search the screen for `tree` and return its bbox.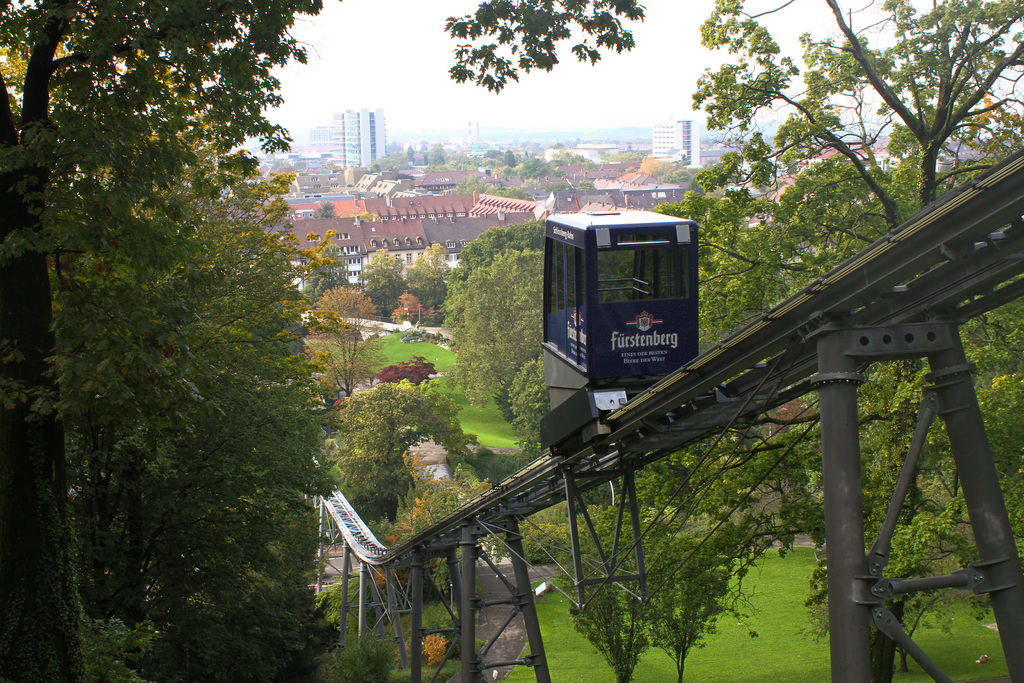
Found: [left=390, top=286, right=426, bottom=329].
